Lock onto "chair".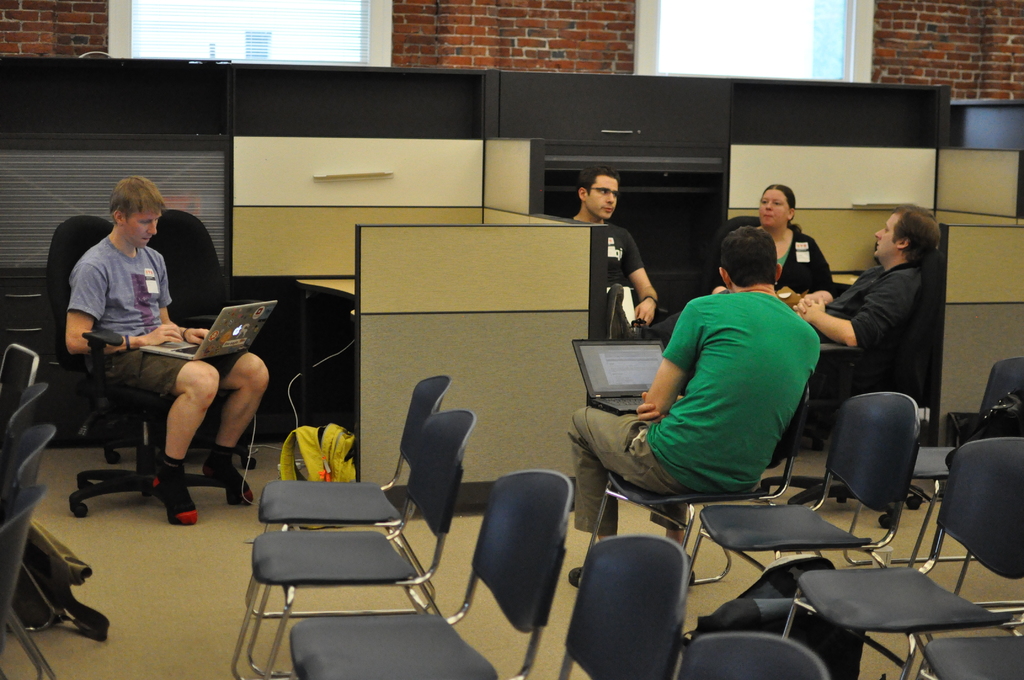
Locked: [x1=0, y1=378, x2=47, y2=443].
